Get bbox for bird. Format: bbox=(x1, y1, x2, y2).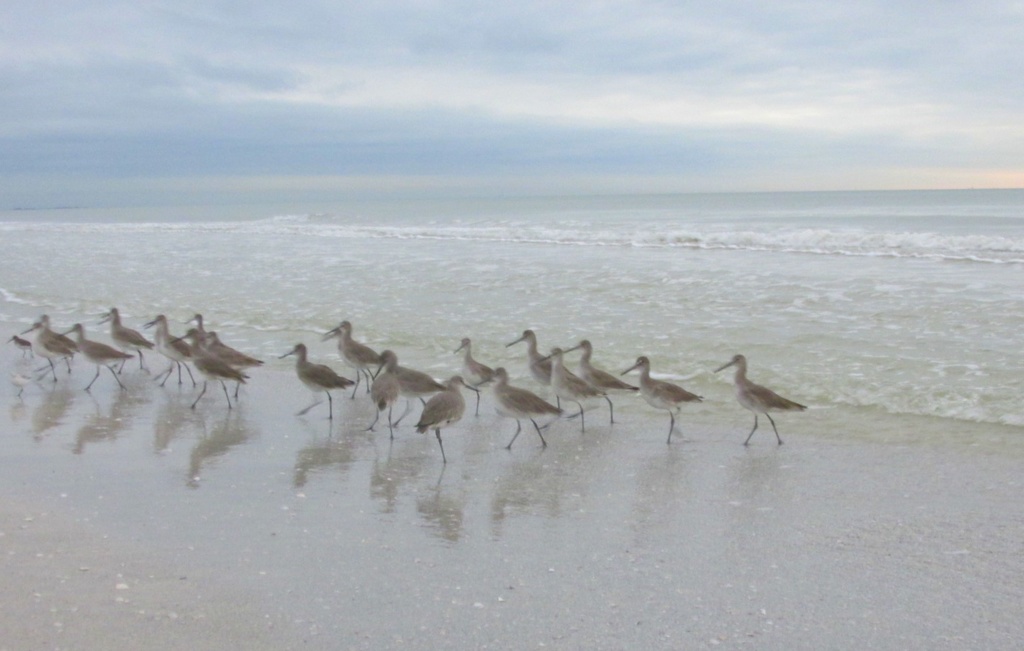
bbox=(345, 315, 380, 393).
